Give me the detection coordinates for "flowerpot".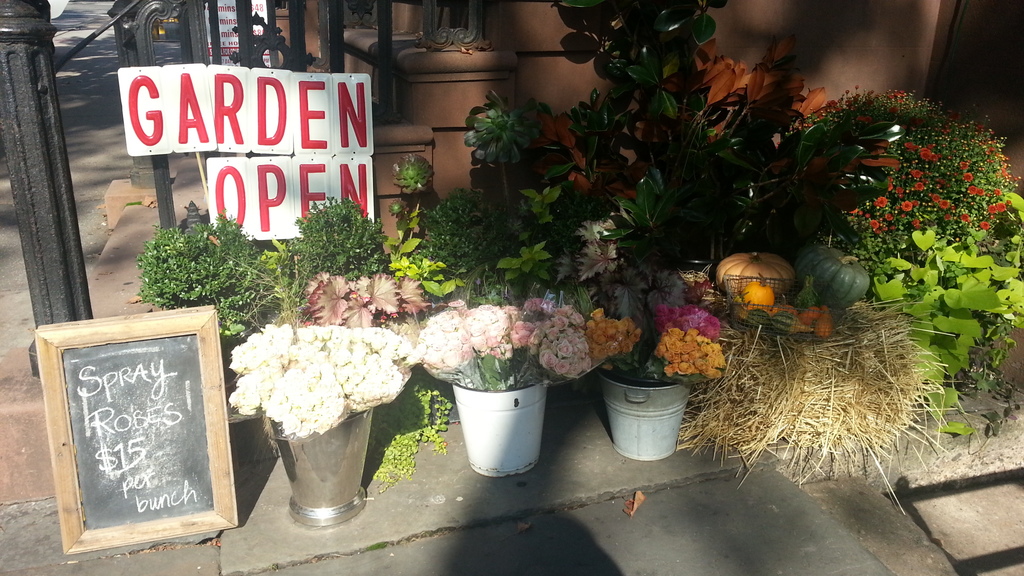
box=[269, 407, 371, 525].
